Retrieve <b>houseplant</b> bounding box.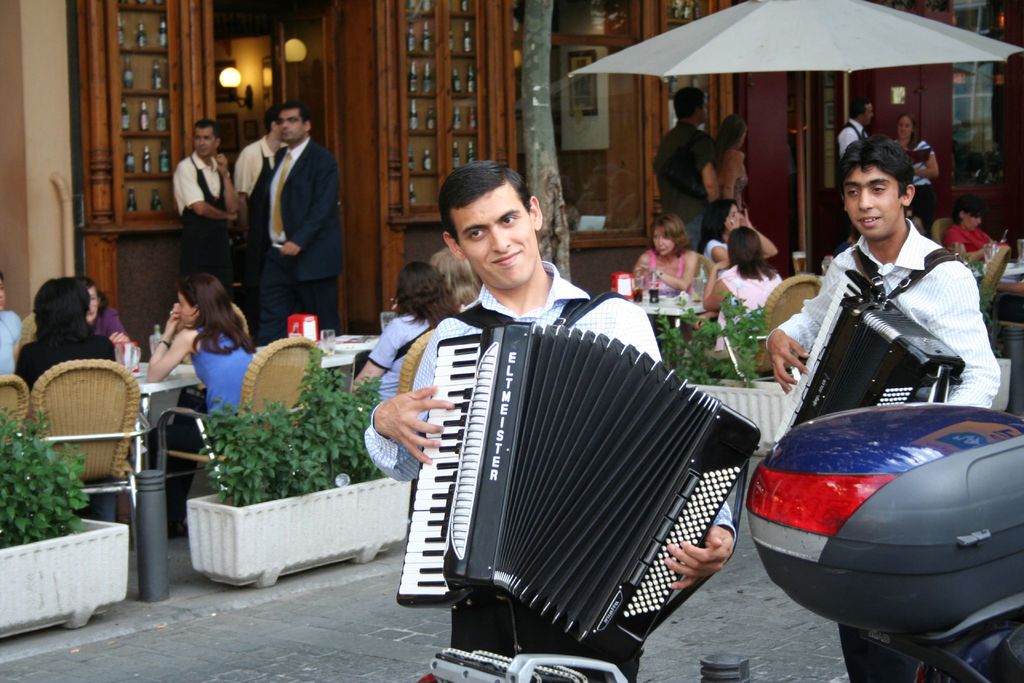
Bounding box: select_region(180, 340, 417, 592).
